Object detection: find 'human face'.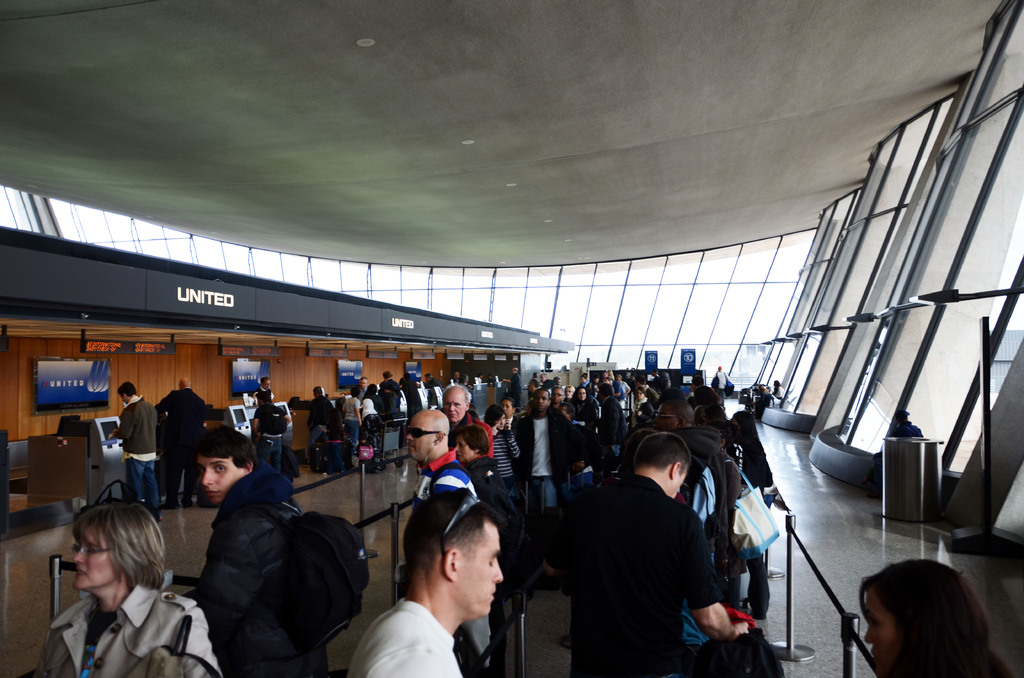
x1=119, y1=394, x2=125, y2=405.
